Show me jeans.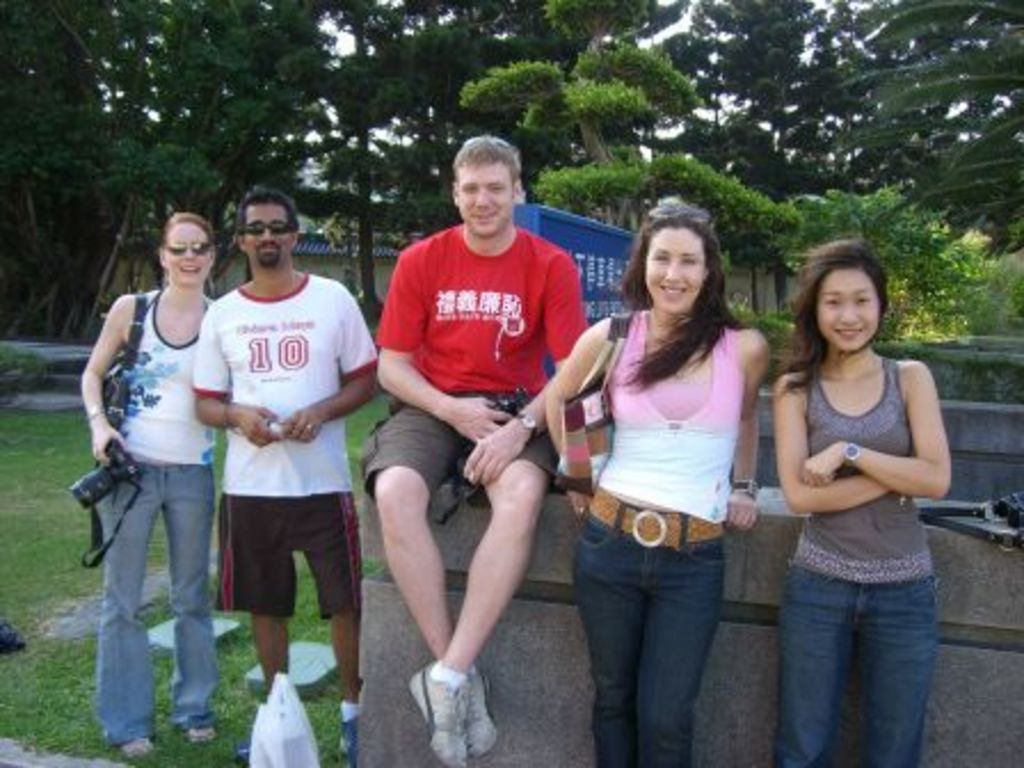
jeans is here: x1=775 y1=551 x2=935 y2=766.
